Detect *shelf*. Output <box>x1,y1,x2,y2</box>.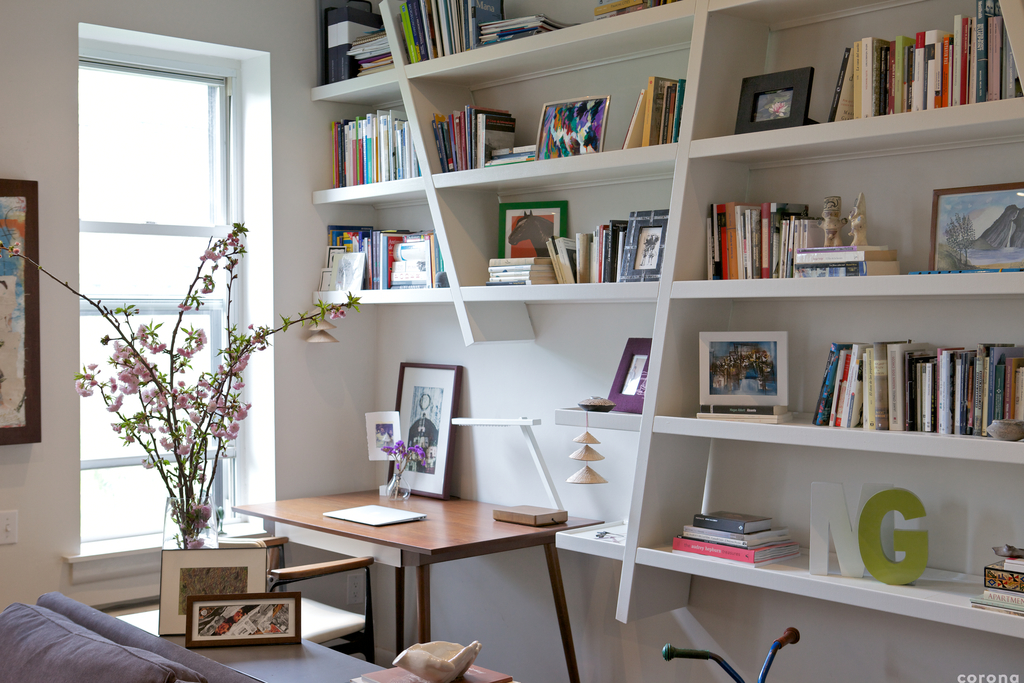
<box>311,0,1023,625</box>.
